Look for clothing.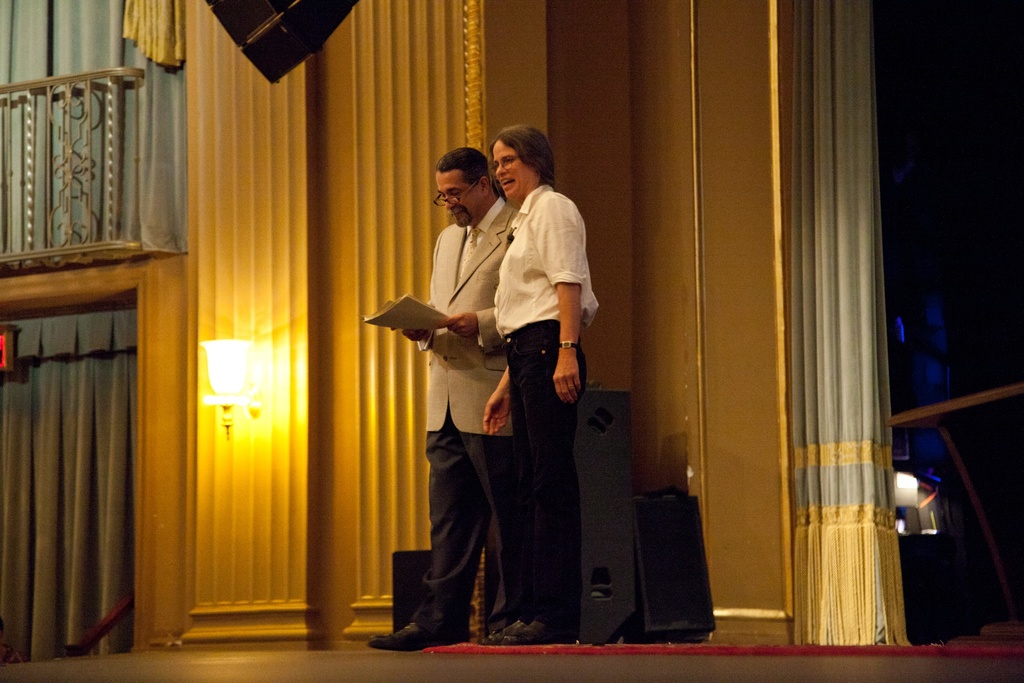
Found: {"left": 415, "top": 195, "right": 516, "bottom": 435}.
